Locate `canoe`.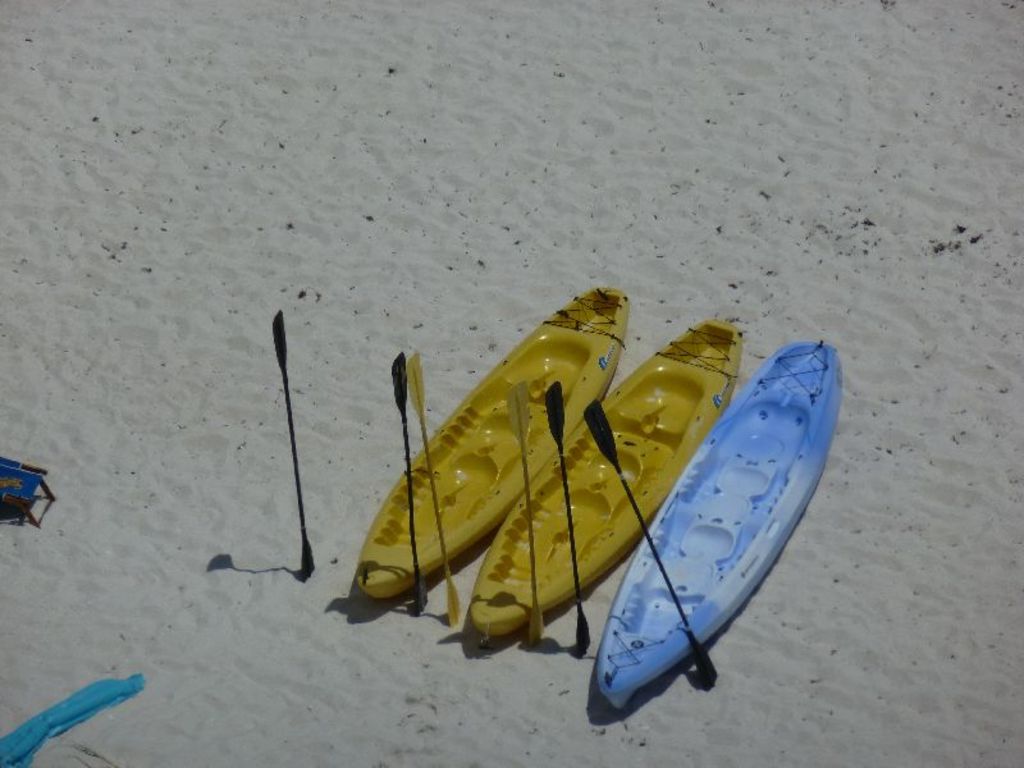
Bounding box: pyautogui.locateOnScreen(466, 314, 739, 644).
